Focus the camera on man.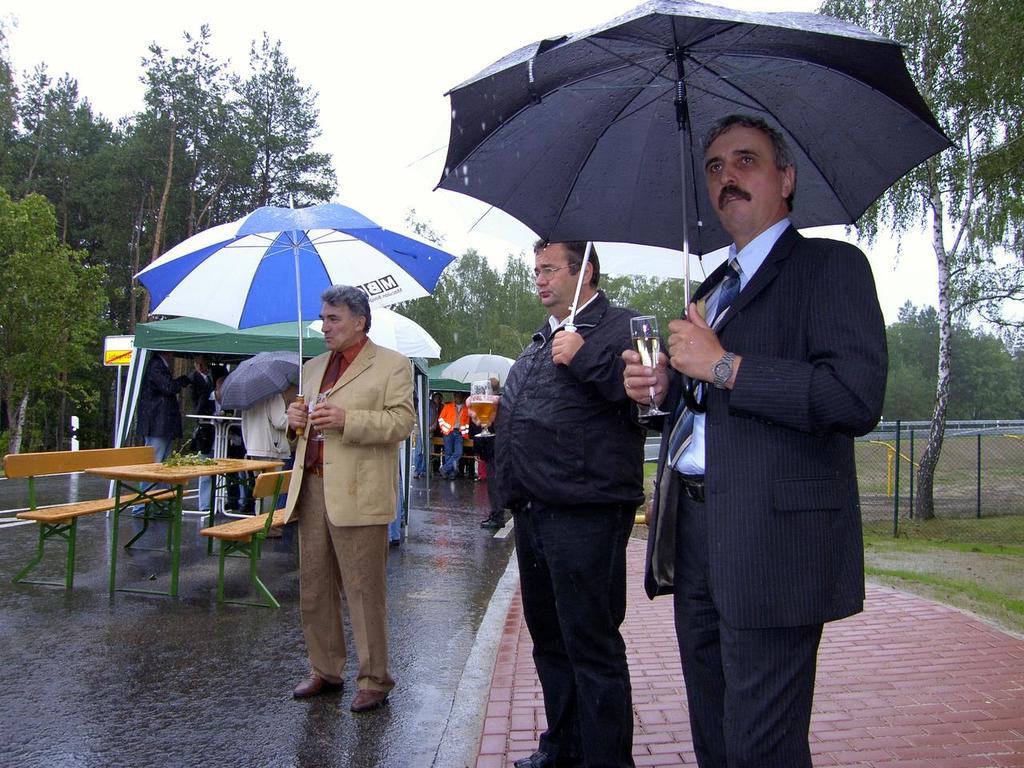
Focus region: Rect(124, 342, 210, 524).
